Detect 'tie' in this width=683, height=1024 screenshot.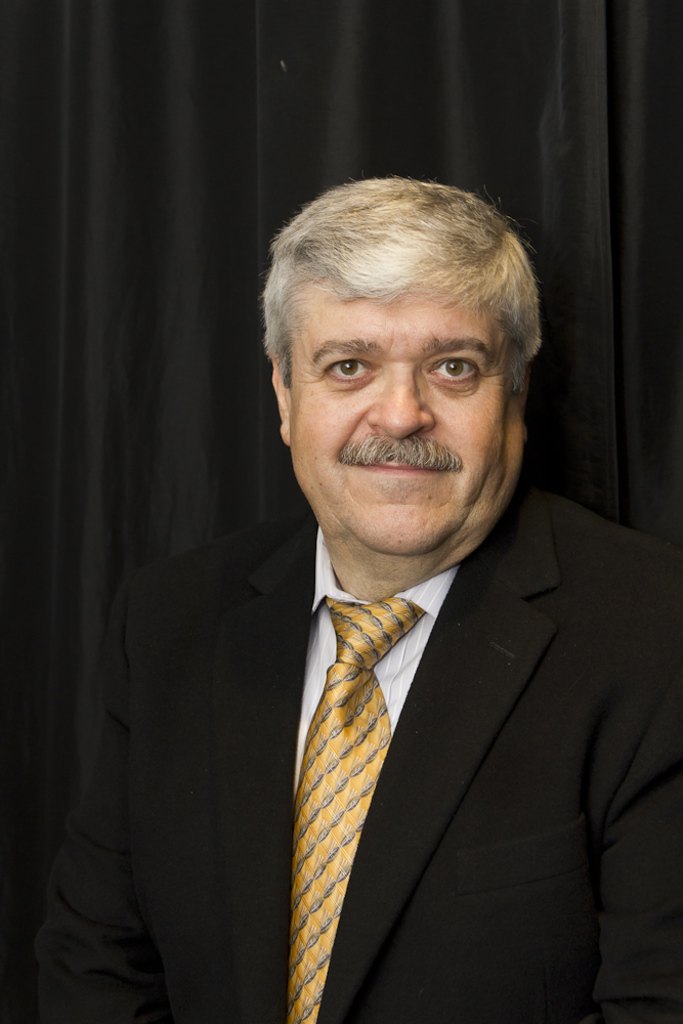
Detection: [295,596,430,1023].
